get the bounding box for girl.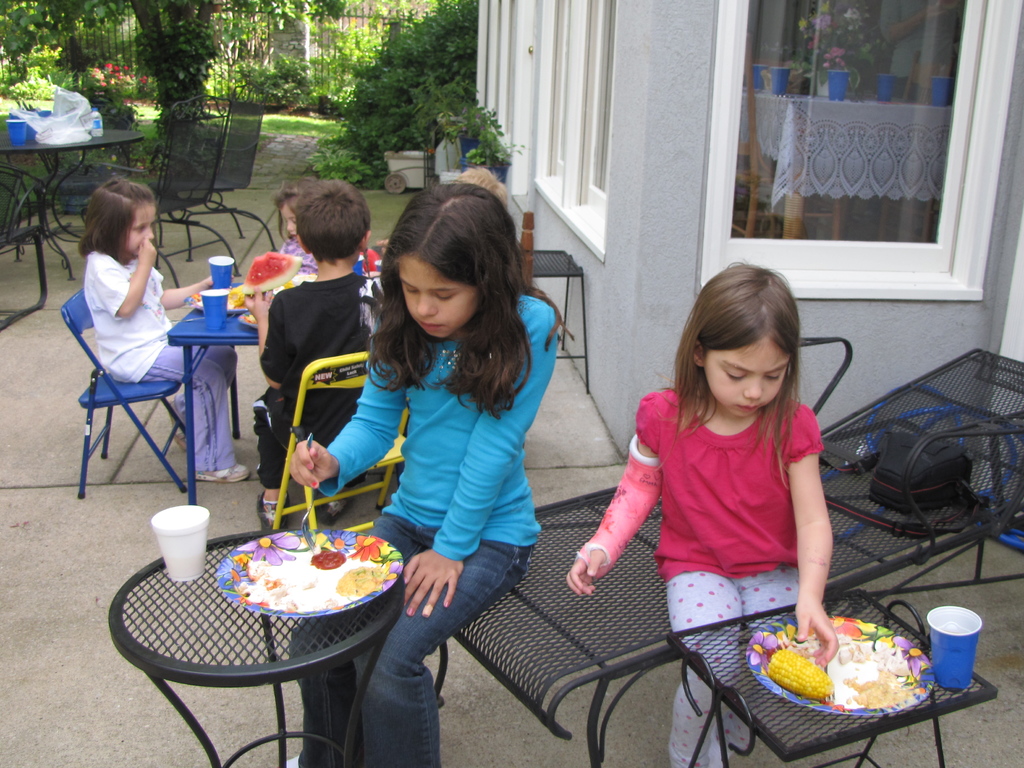
(289, 182, 576, 767).
